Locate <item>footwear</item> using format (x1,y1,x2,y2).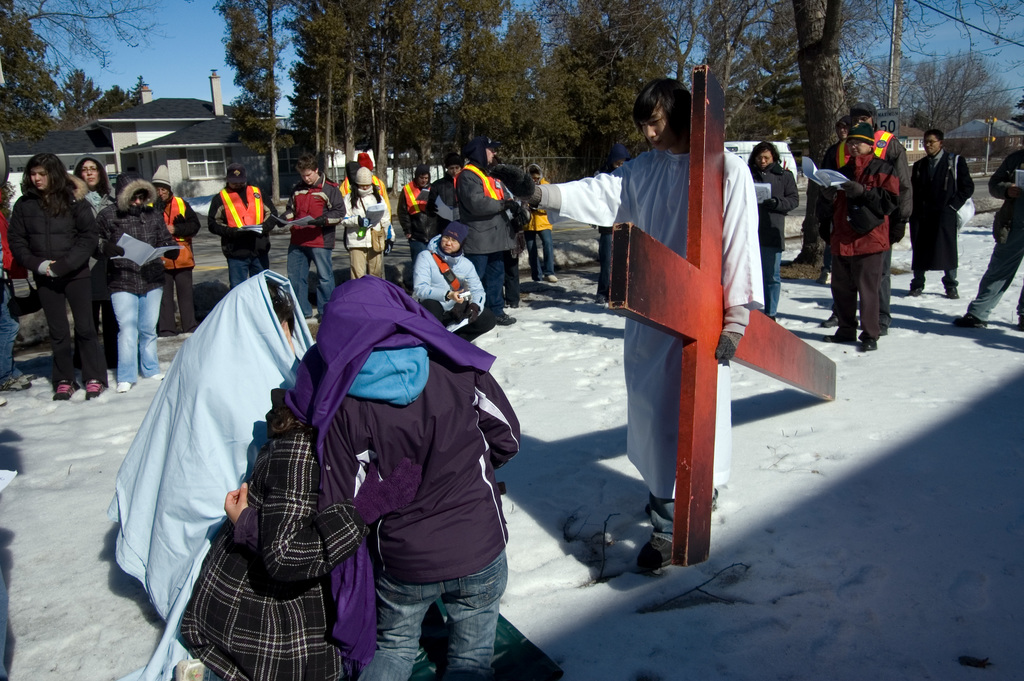
(16,375,34,391).
